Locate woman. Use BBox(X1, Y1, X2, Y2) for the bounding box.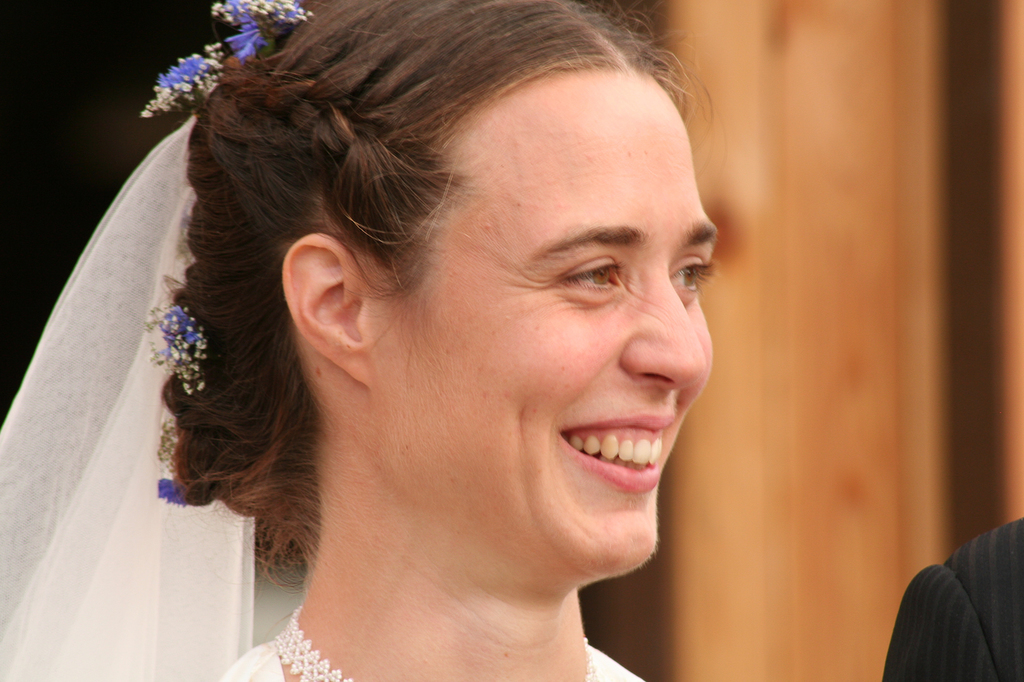
BBox(92, 0, 818, 664).
